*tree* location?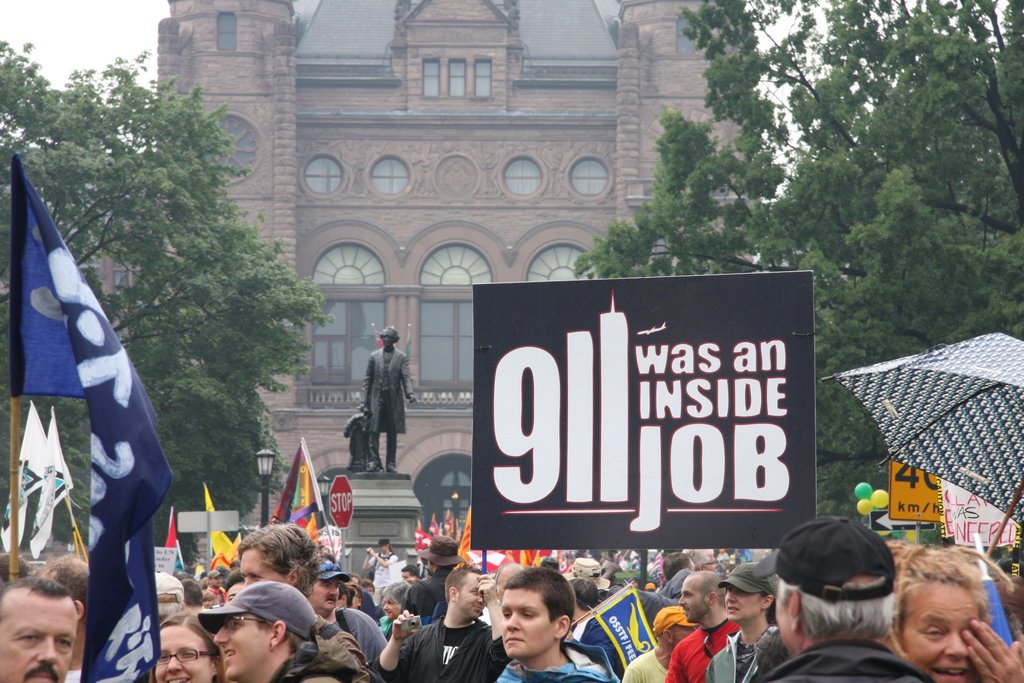
box=[577, 0, 1023, 528]
